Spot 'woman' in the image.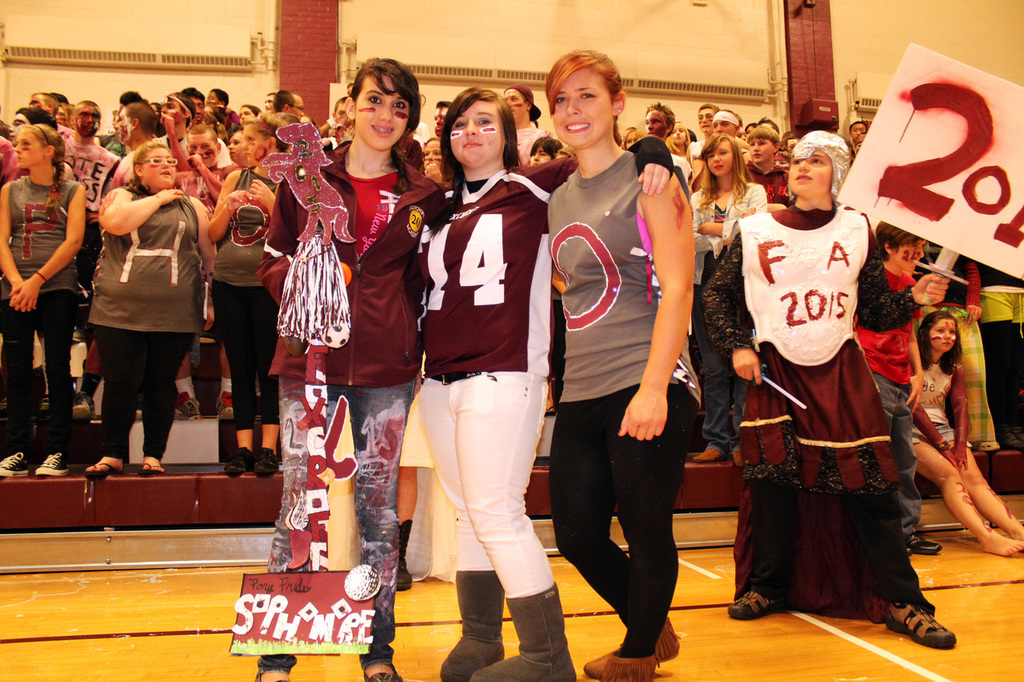
'woman' found at locate(498, 74, 550, 166).
